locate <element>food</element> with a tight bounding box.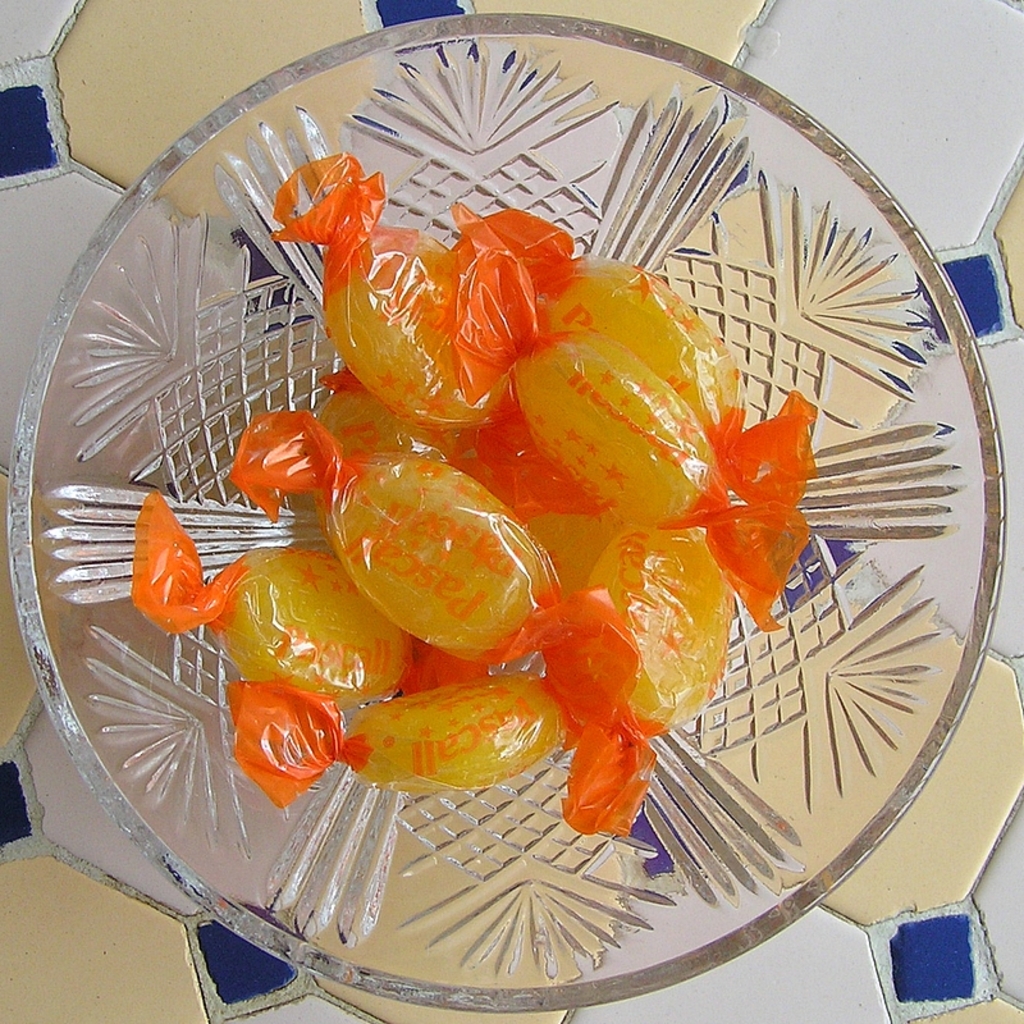
{"left": 532, "top": 247, "right": 742, "bottom": 440}.
